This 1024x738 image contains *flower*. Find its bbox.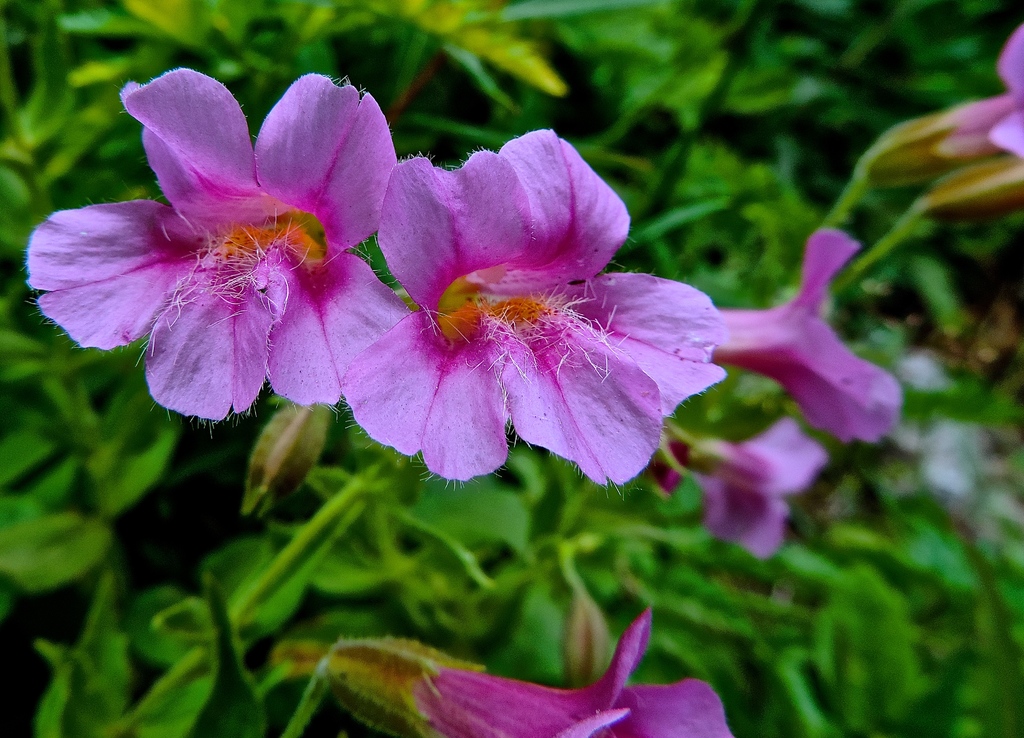
x1=340, y1=127, x2=732, y2=486.
